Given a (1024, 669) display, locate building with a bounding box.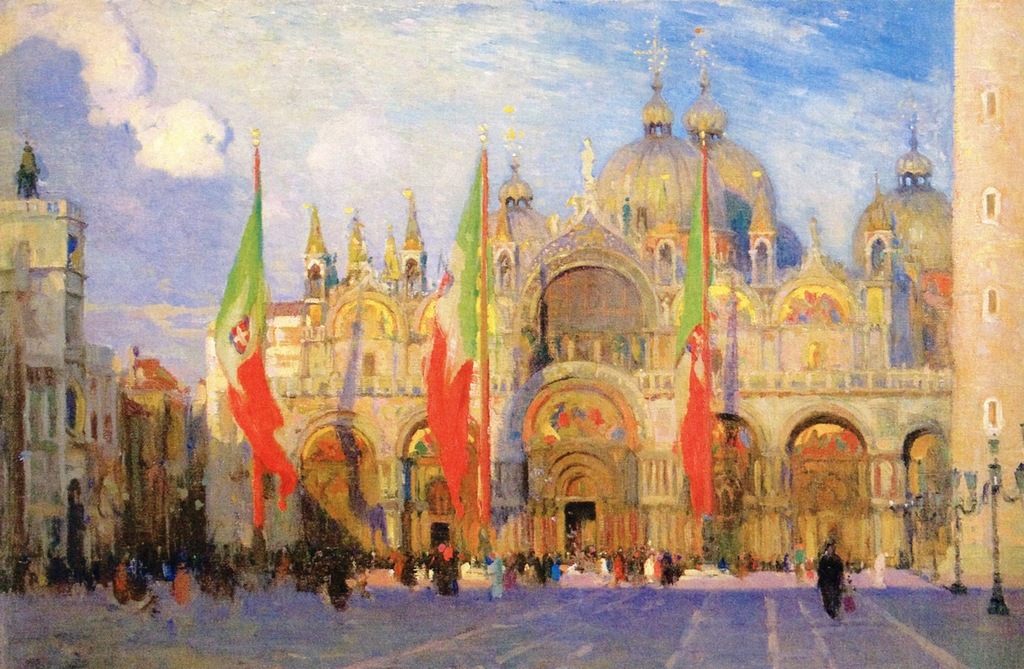
Located: 188,31,956,564.
